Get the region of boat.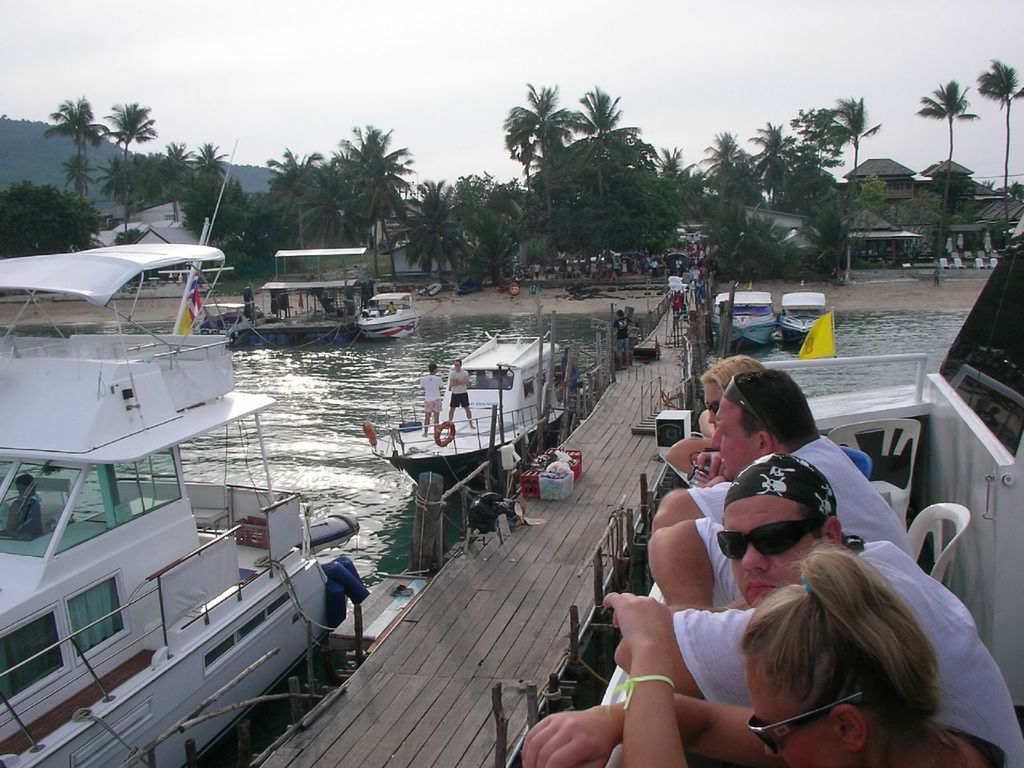
<region>0, 219, 366, 722</region>.
